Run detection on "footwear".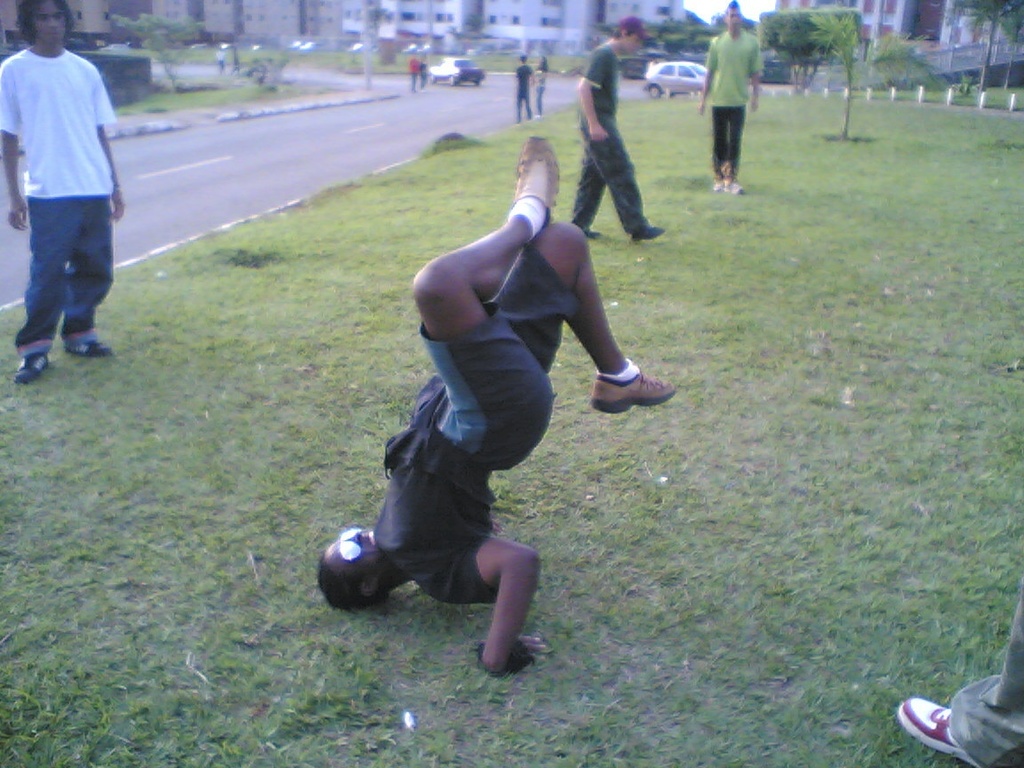
Result: <box>15,353,49,383</box>.
